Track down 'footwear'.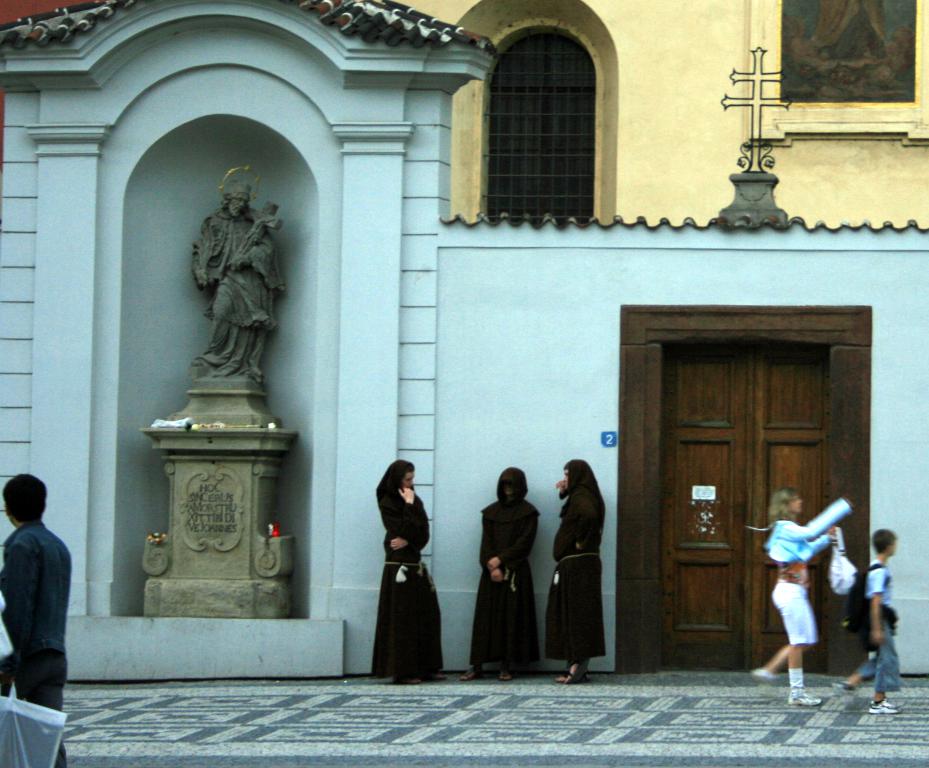
Tracked to 792 683 814 703.
